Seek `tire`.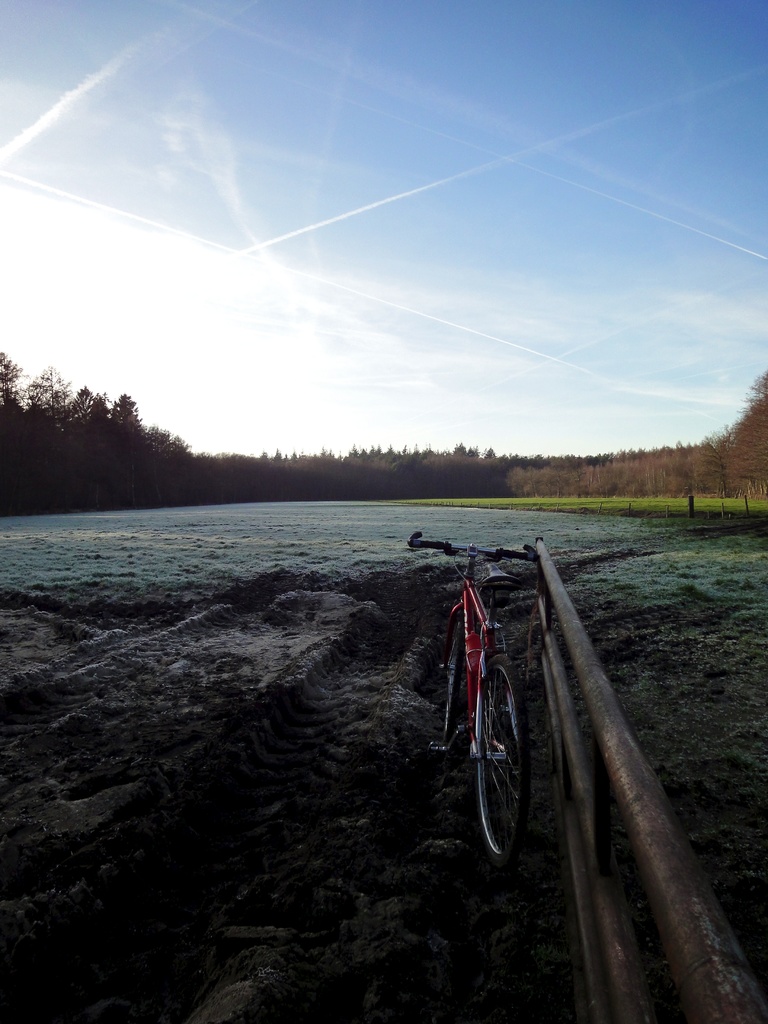
<box>443,626,464,741</box>.
